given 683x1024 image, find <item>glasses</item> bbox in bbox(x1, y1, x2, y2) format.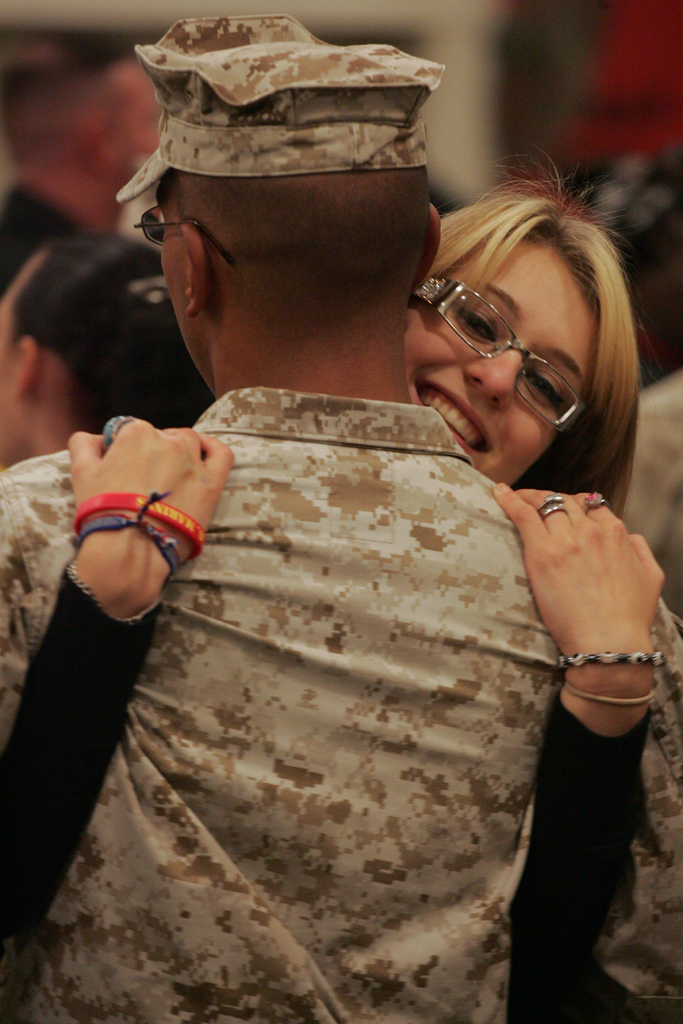
bbox(131, 200, 239, 269).
